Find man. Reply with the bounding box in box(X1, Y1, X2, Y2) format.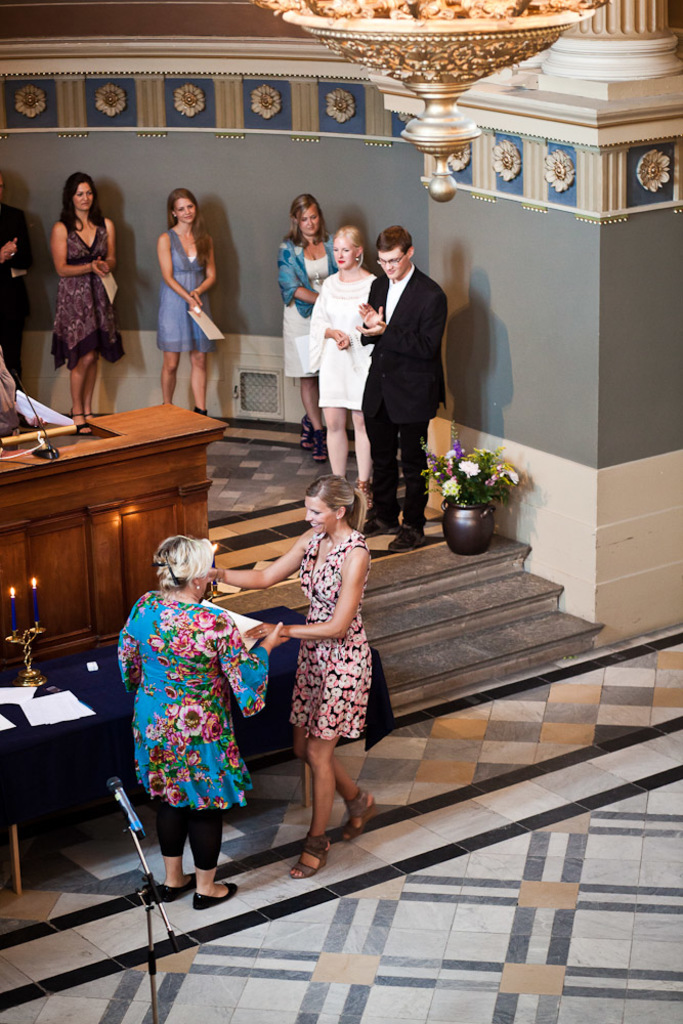
box(351, 233, 452, 568).
